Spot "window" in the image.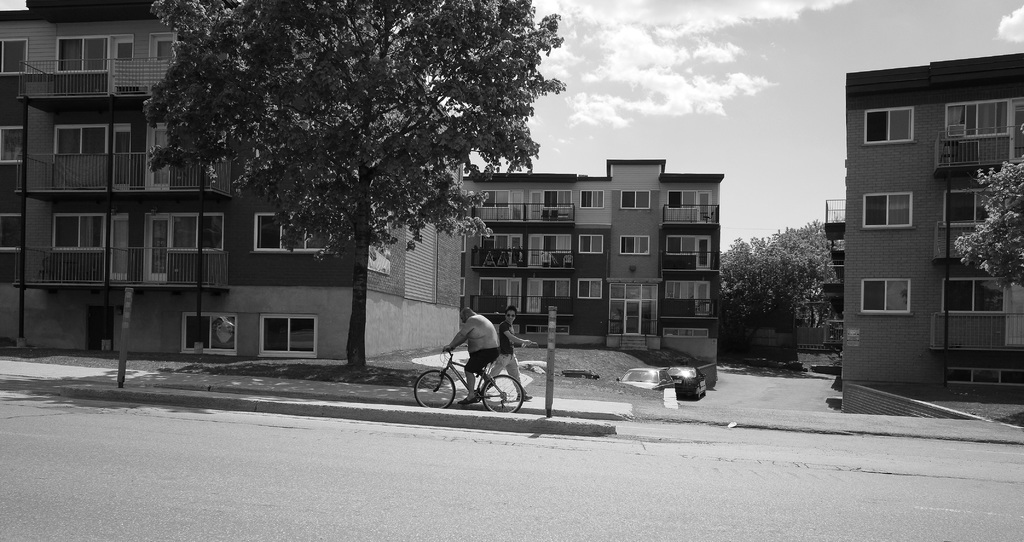
"window" found at <box>943,185,1009,229</box>.
